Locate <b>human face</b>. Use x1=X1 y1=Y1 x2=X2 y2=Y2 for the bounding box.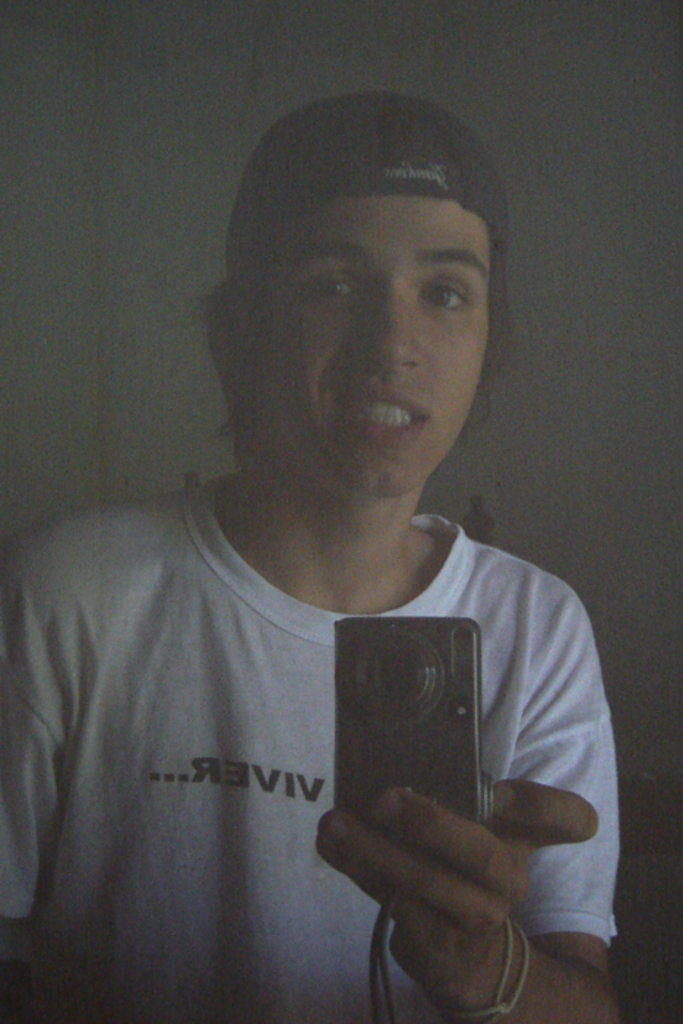
x1=263 y1=193 x2=490 y2=493.
